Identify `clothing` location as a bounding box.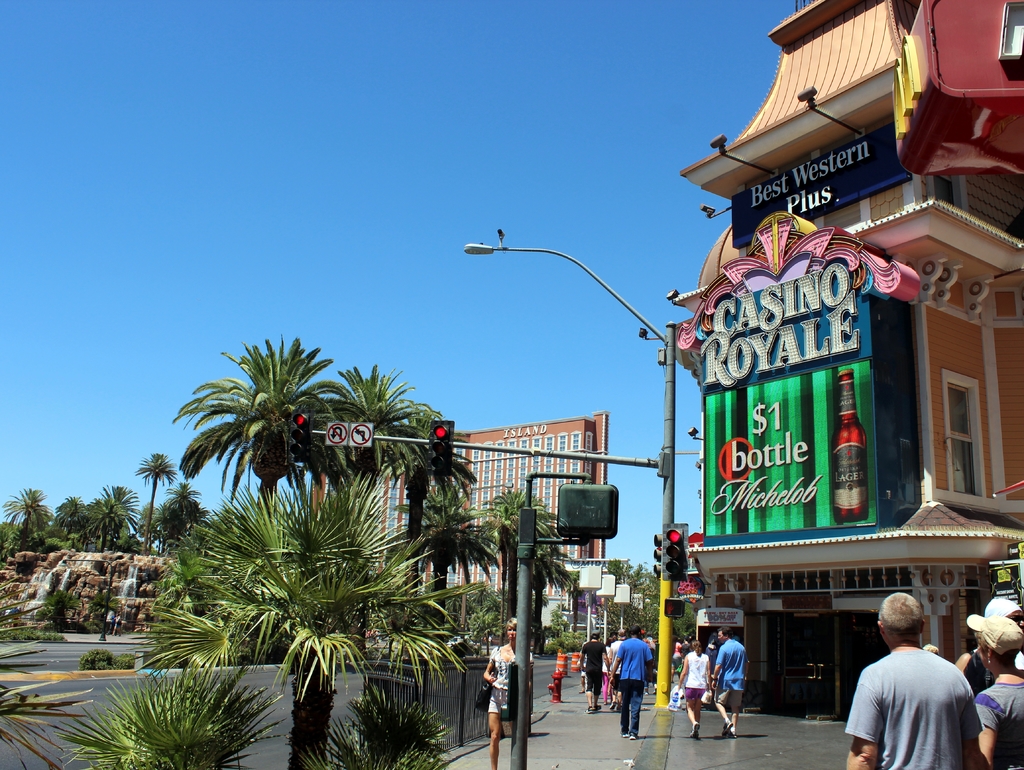
974 676 1023 769.
